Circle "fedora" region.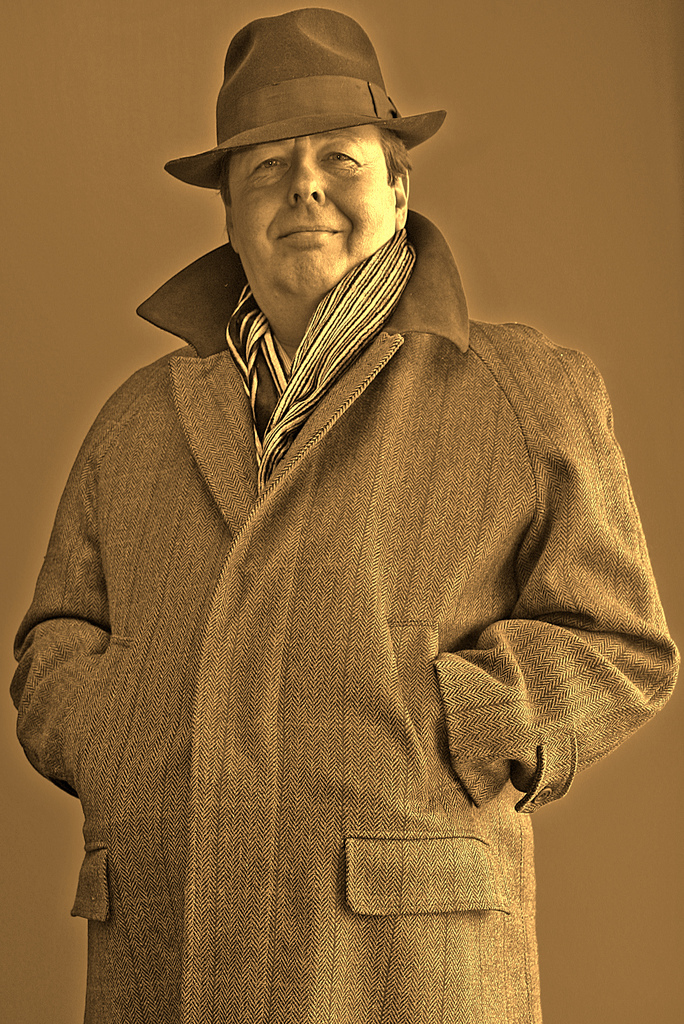
Region: bbox(166, 8, 441, 211).
